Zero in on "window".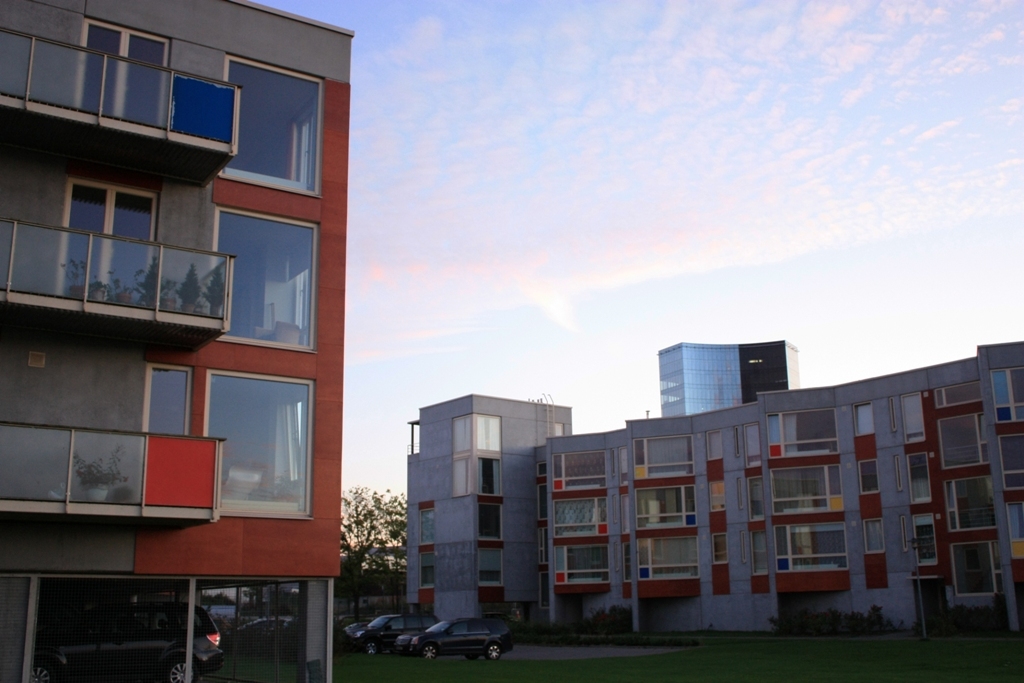
Zeroed in: Rect(214, 207, 320, 346).
